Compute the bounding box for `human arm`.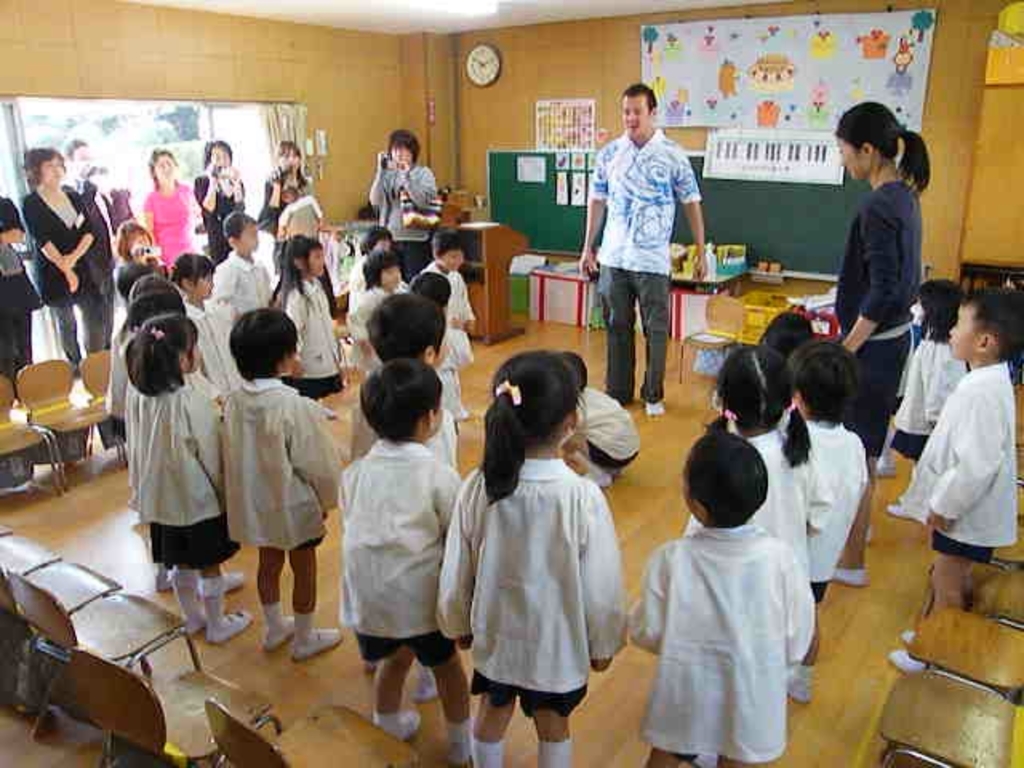
rect(234, 171, 250, 214).
